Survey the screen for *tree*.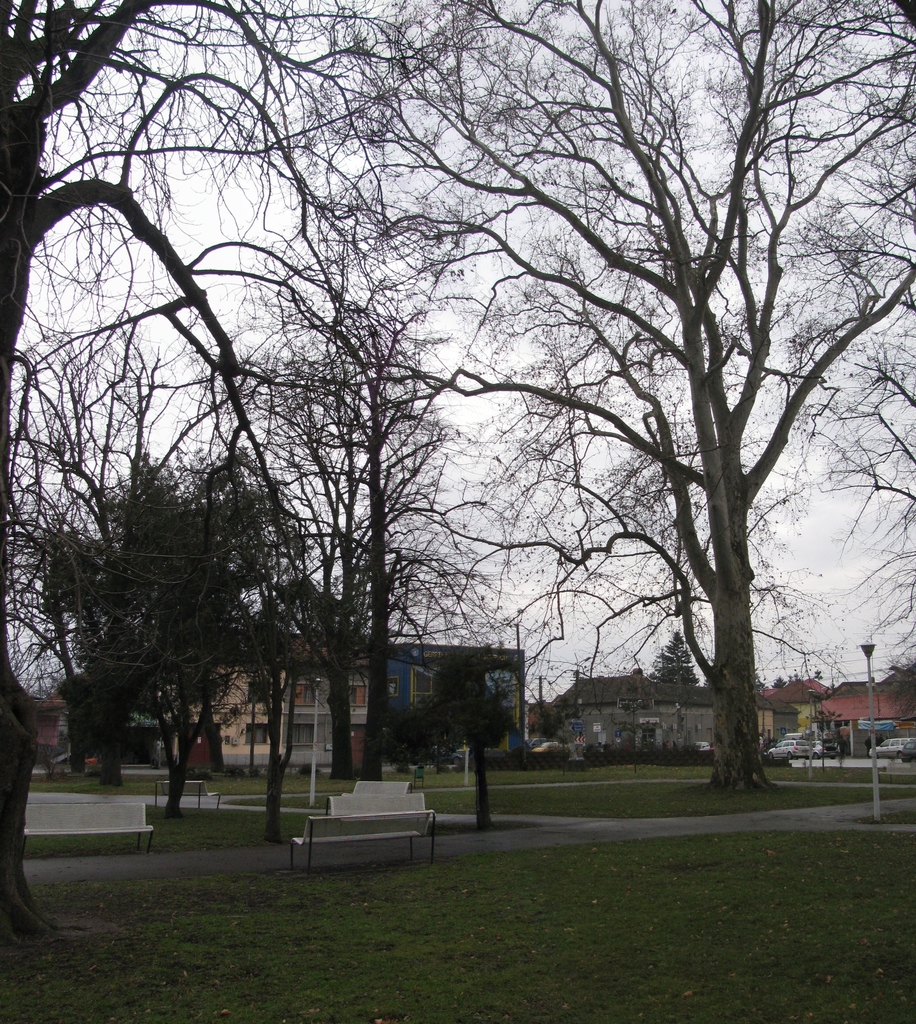
Survey found: 375,639,517,833.
